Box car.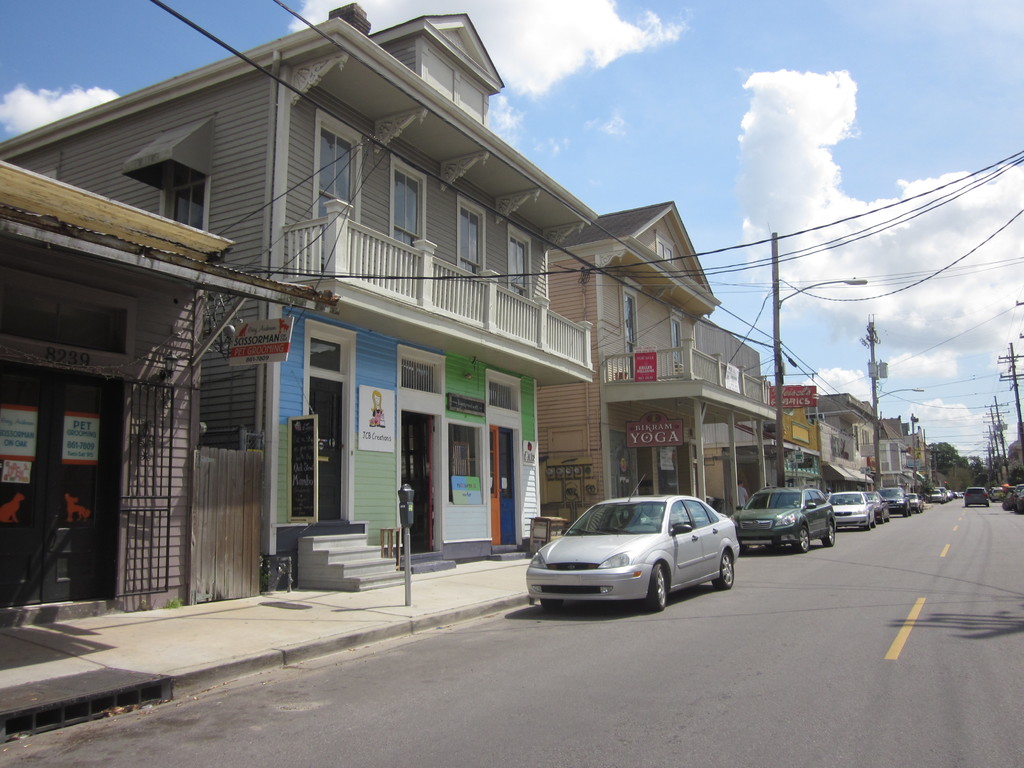
pyautogui.locateOnScreen(515, 488, 748, 618).
